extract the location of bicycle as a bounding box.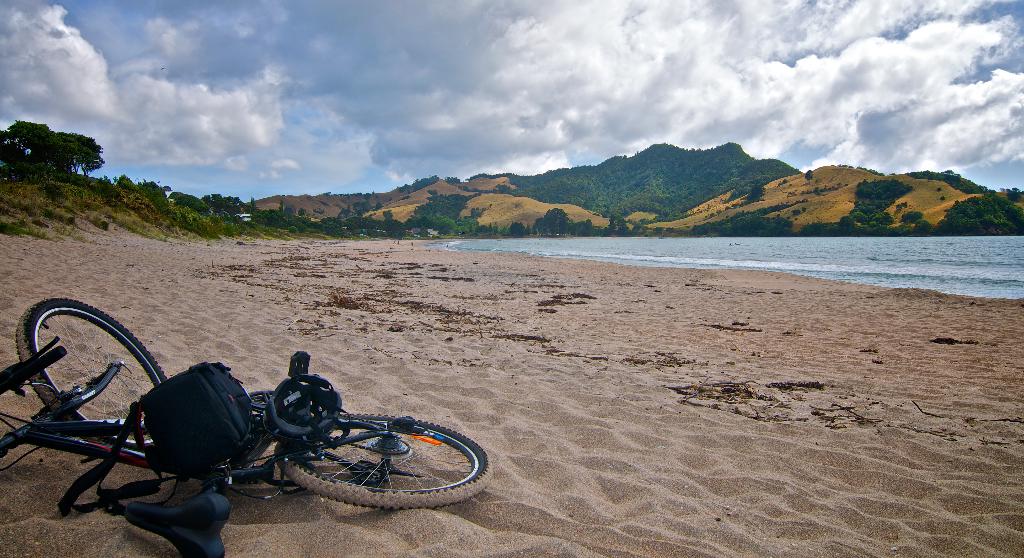
l=0, t=299, r=492, b=557.
